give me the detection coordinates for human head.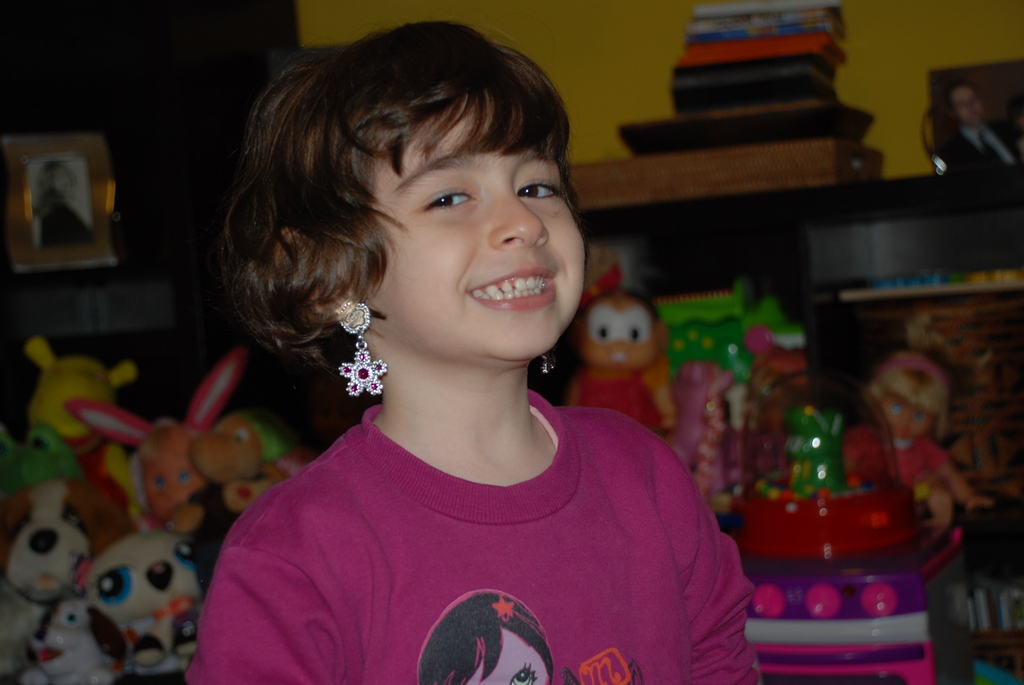
[x1=944, y1=81, x2=986, y2=123].
